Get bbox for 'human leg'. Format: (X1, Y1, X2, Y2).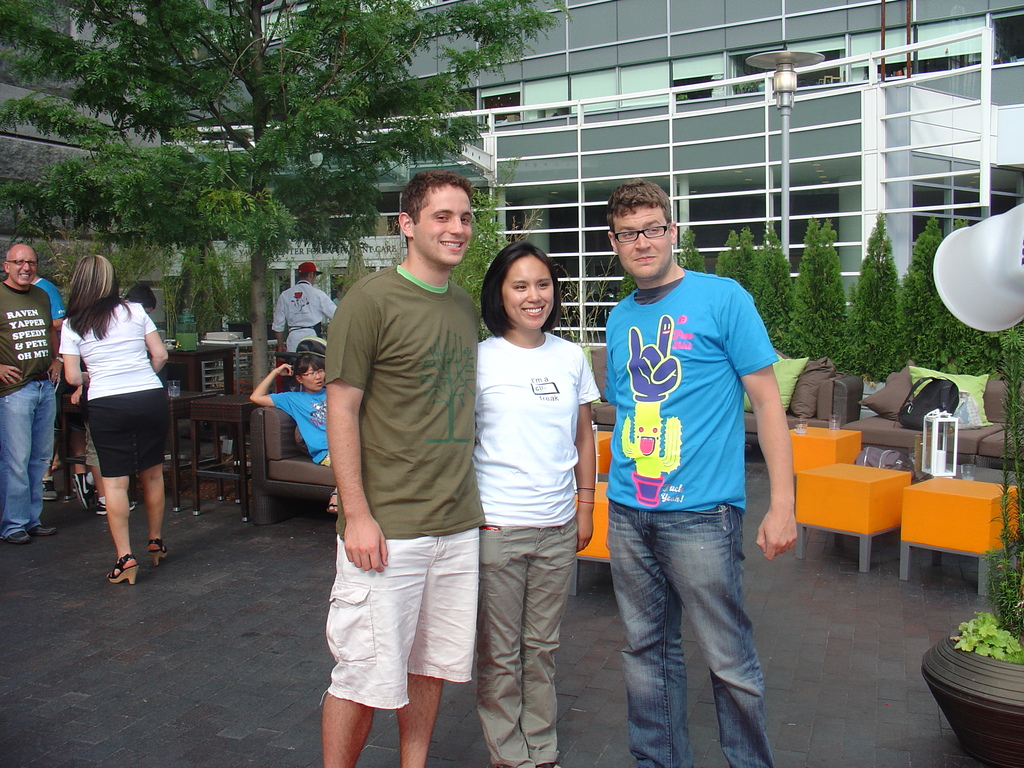
(131, 392, 169, 566).
